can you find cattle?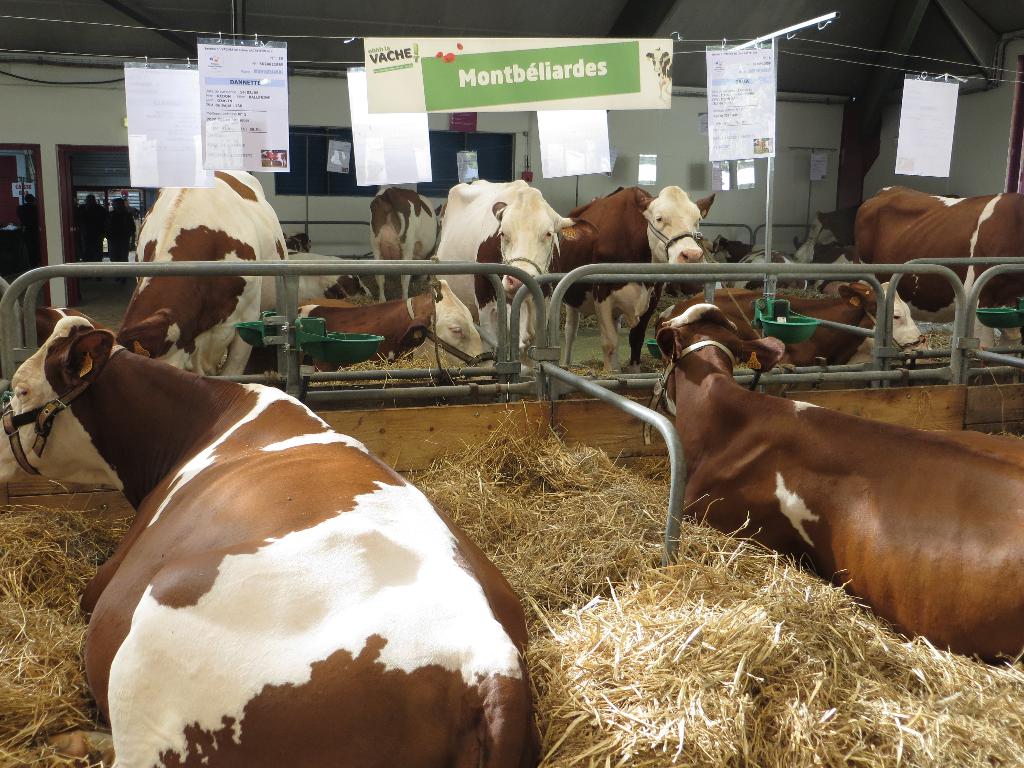
Yes, bounding box: locate(367, 189, 440, 301).
